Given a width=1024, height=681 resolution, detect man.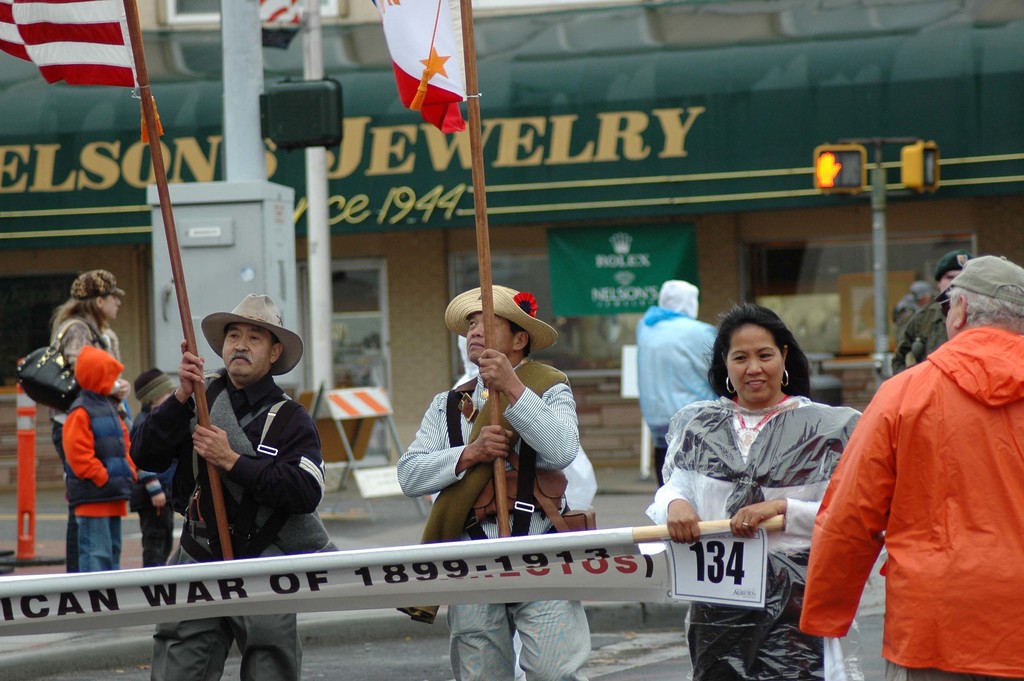
809,256,1023,677.
